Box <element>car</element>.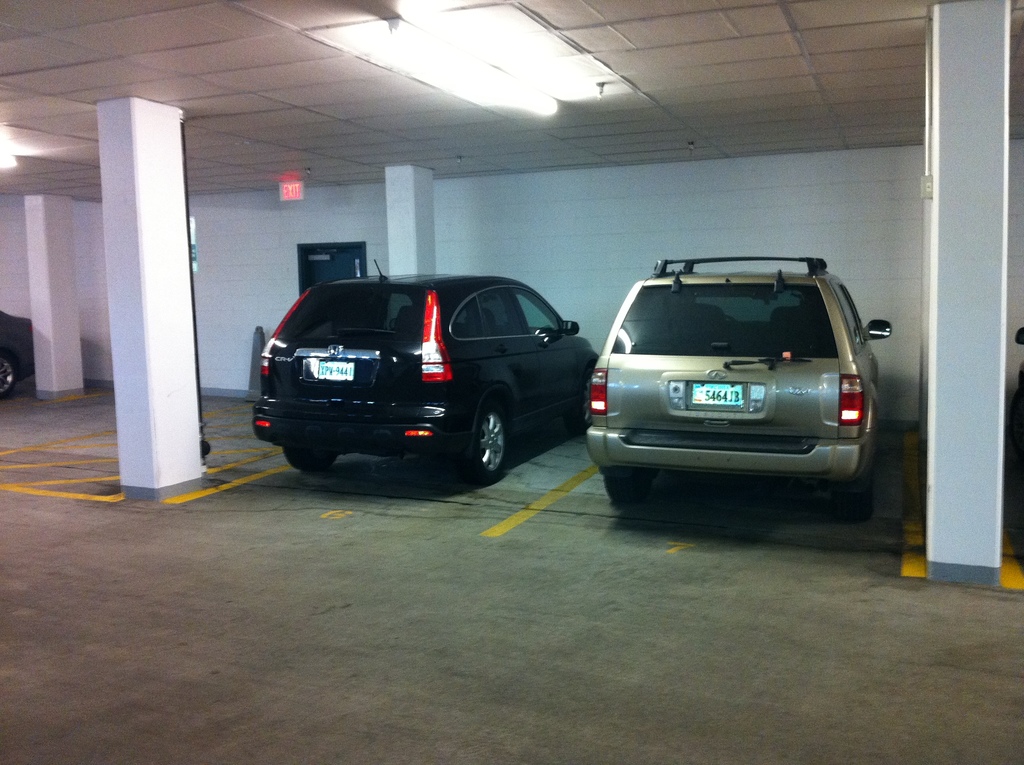
<region>584, 254, 895, 527</region>.
